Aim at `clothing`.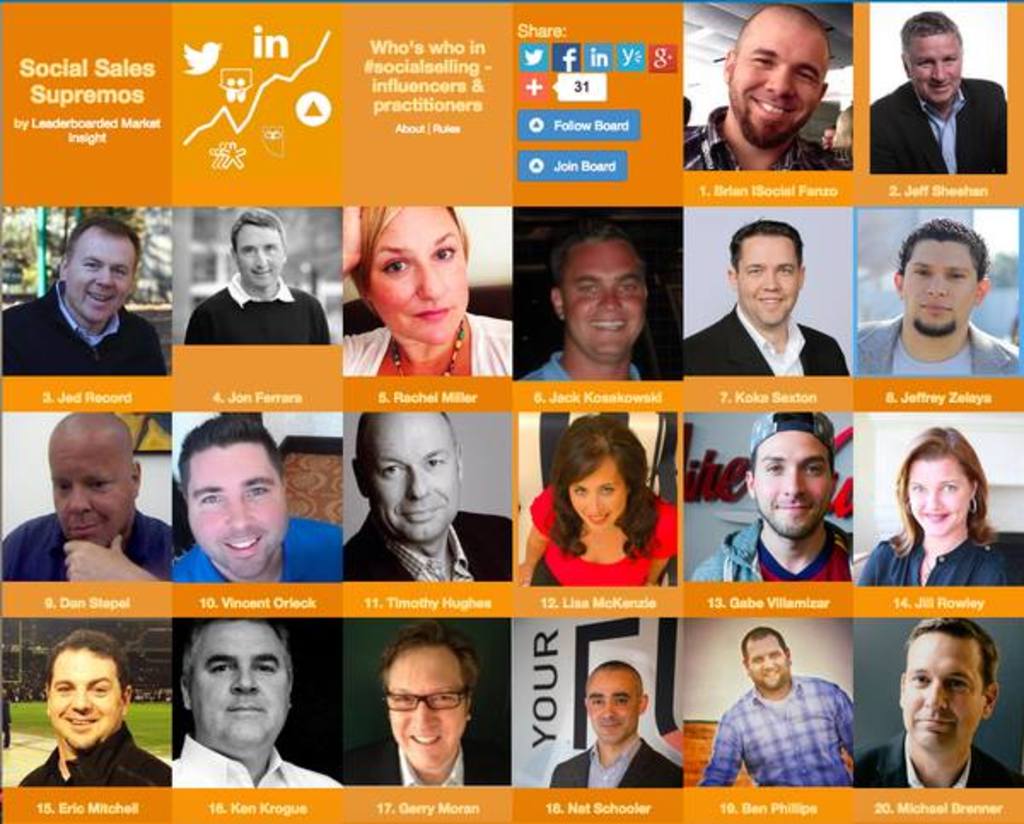
Aimed at bbox=(855, 310, 1021, 377).
